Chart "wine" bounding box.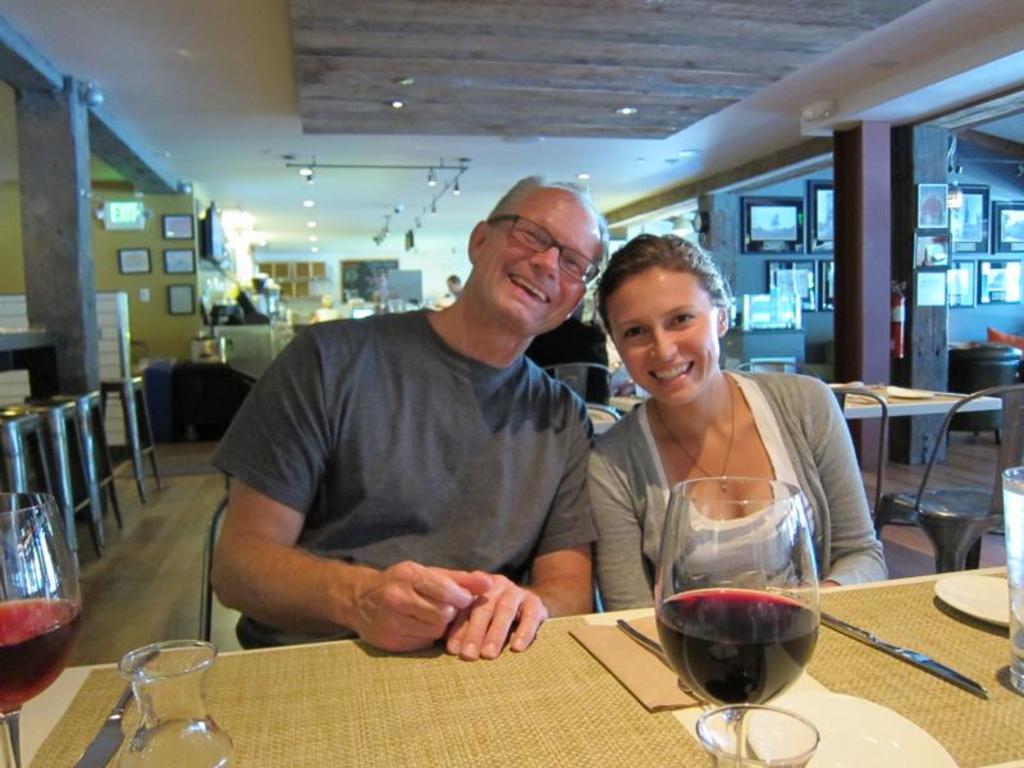
Charted: 655, 591, 824, 704.
